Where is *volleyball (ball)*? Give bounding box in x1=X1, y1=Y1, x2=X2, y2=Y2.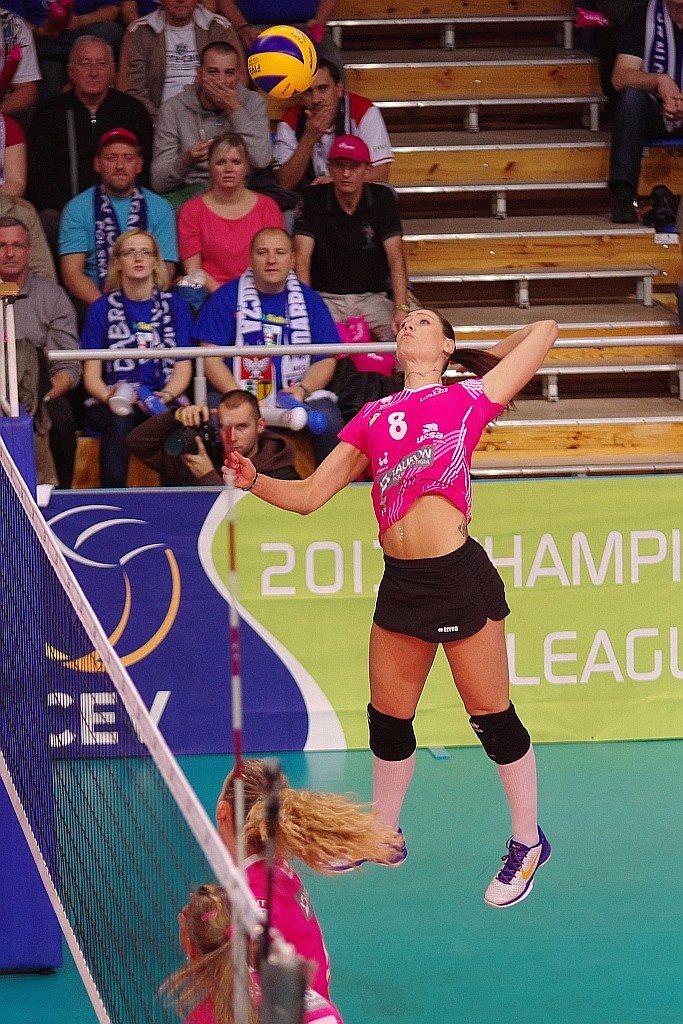
x1=243, y1=22, x2=323, y2=100.
